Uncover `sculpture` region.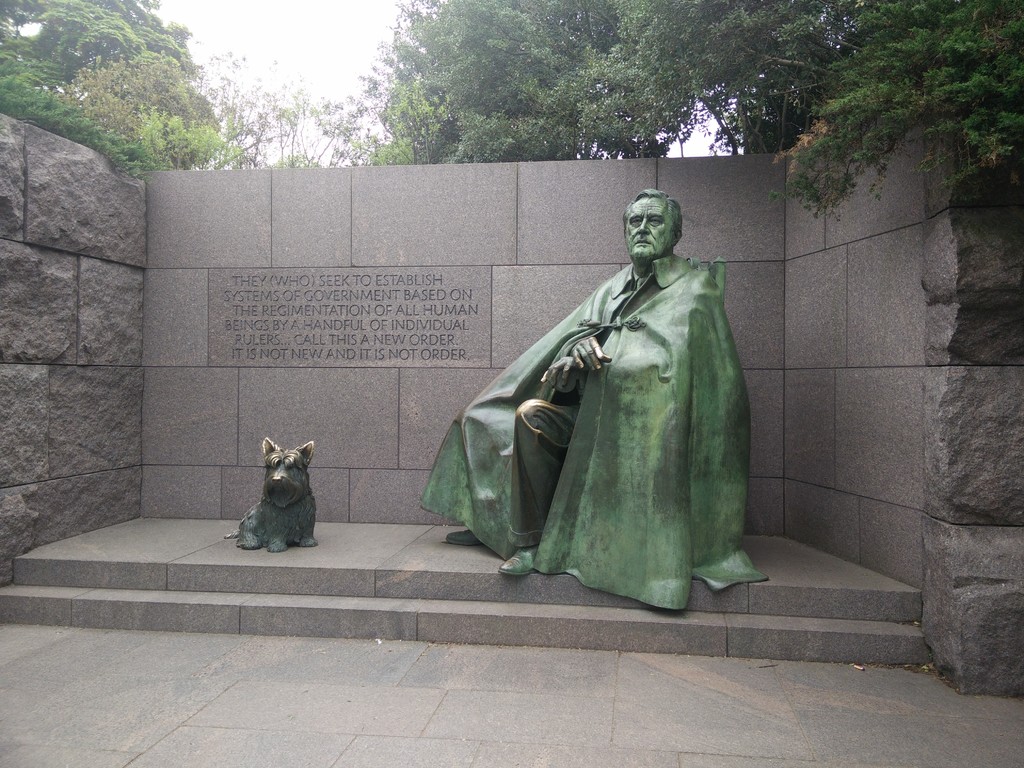
Uncovered: x1=439, y1=166, x2=767, y2=620.
